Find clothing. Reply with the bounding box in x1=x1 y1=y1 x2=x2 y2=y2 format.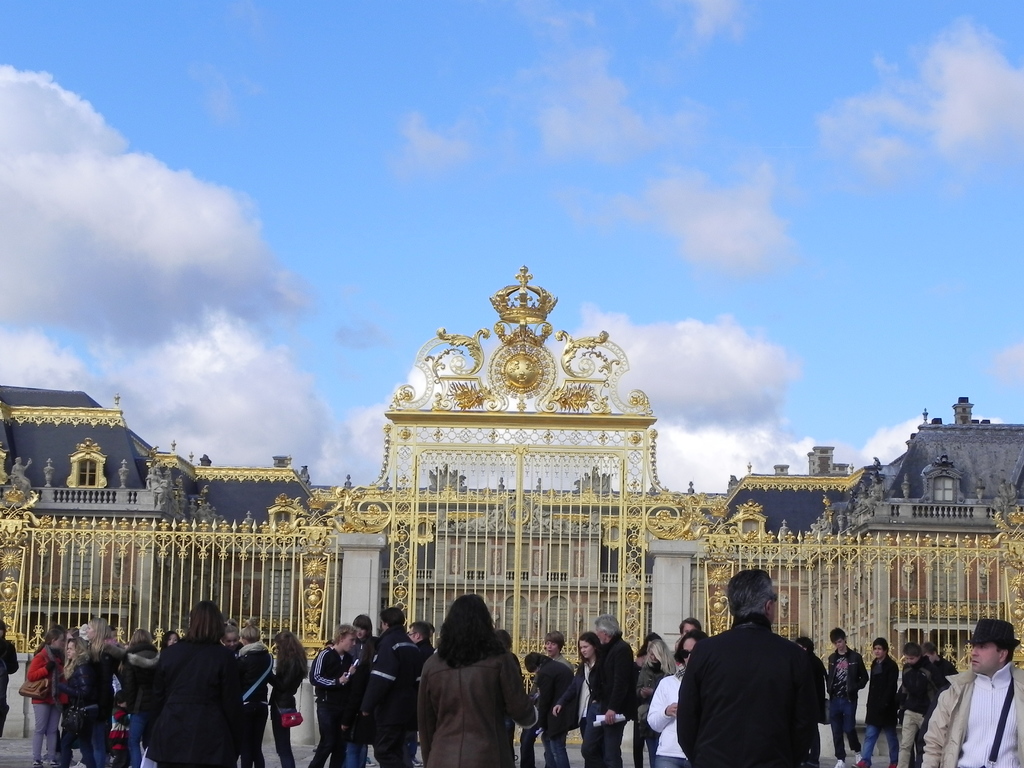
x1=82 y1=652 x2=120 y2=767.
